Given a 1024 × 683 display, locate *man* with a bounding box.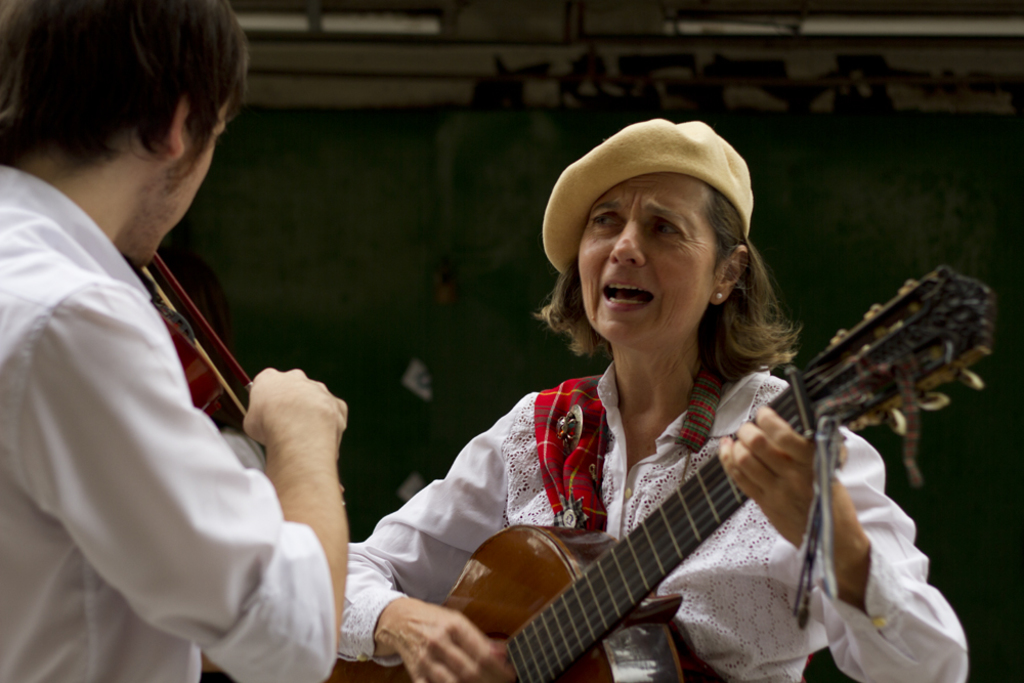
Located: crop(0, 0, 352, 682).
